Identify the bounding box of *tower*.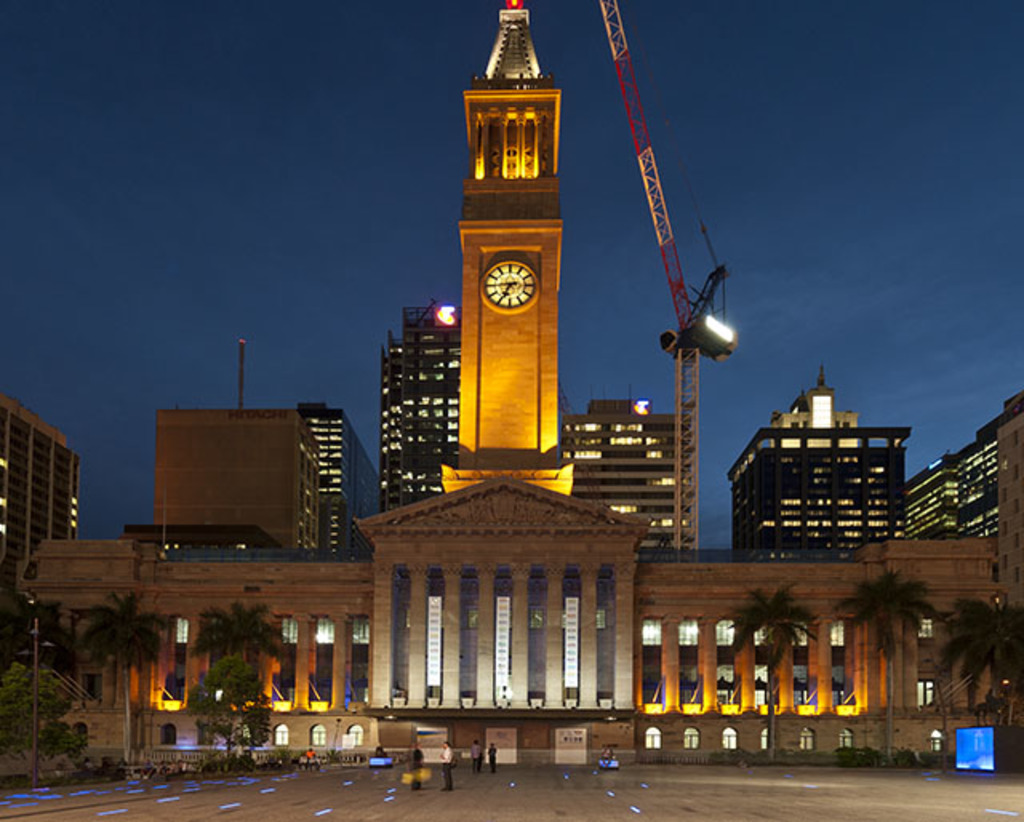
x1=421 y1=0 x2=584 y2=501.
